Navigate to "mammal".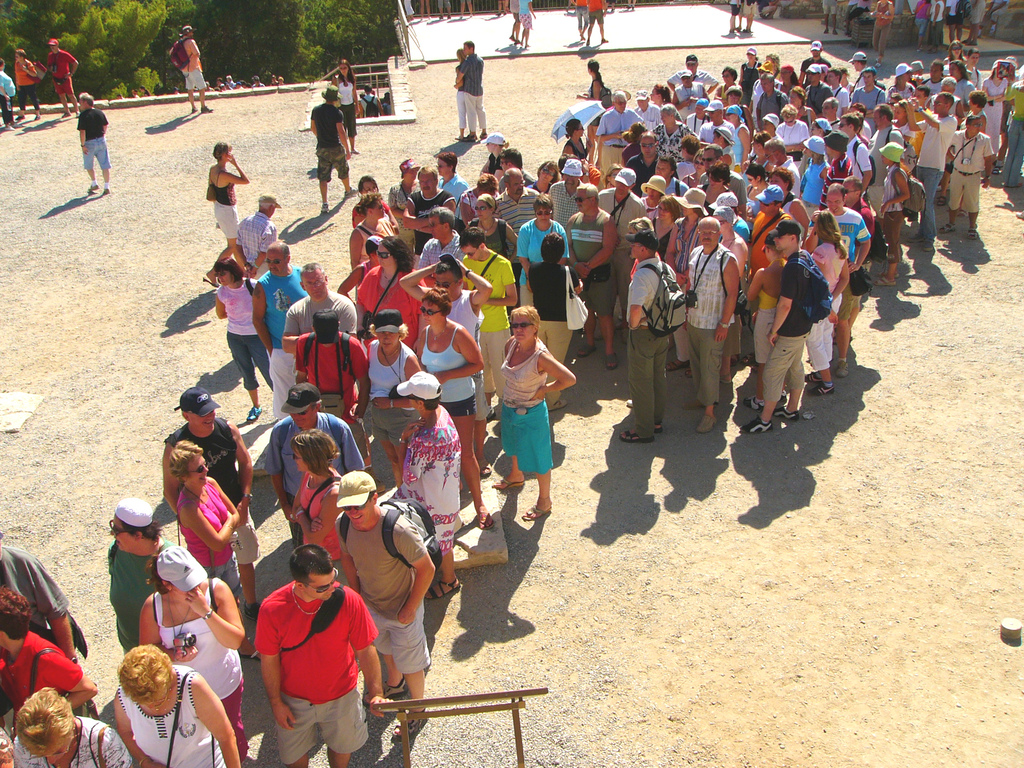
Navigation target: bbox=[308, 83, 360, 213].
